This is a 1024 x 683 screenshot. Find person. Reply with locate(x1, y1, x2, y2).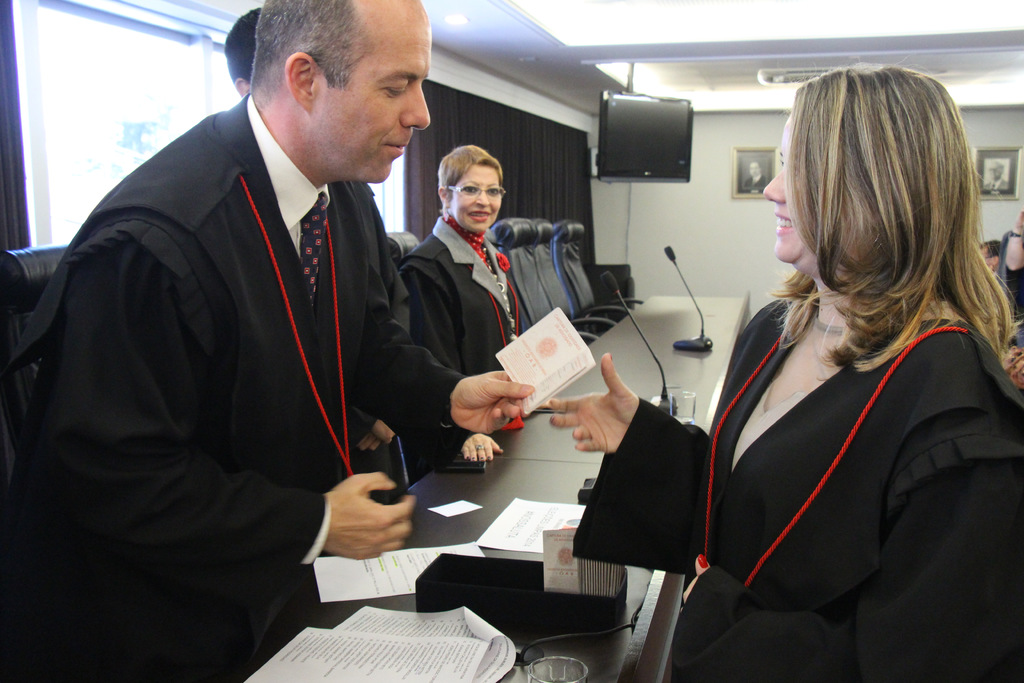
locate(542, 58, 1023, 682).
